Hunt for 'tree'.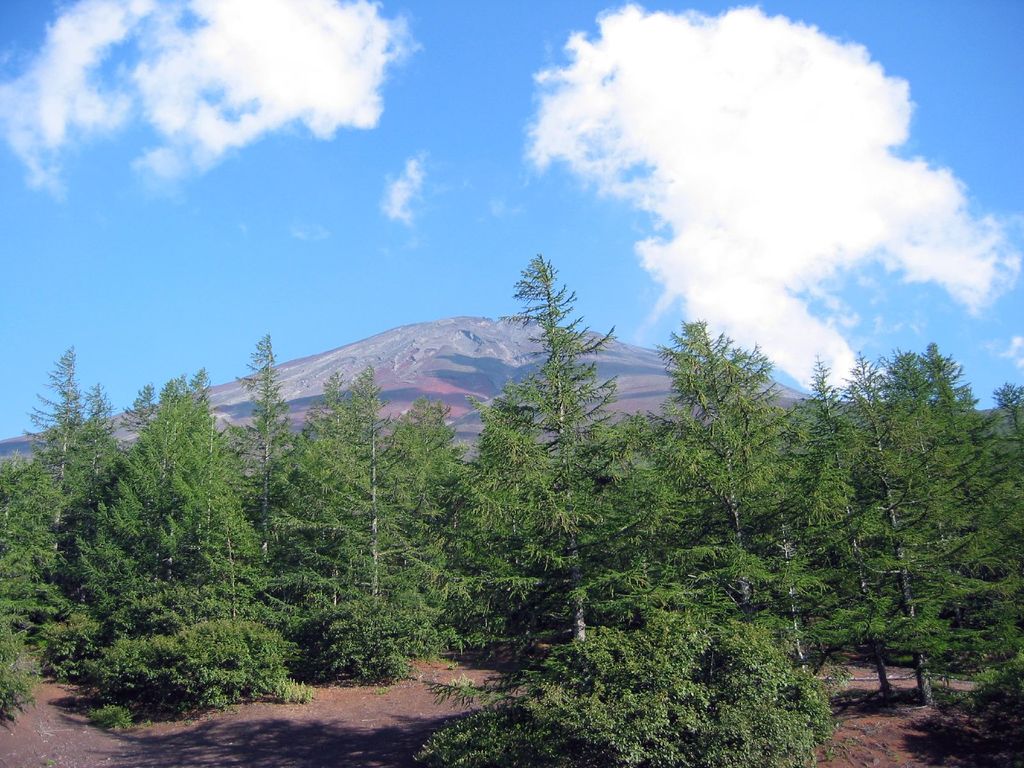
Hunted down at left=29, top=346, right=286, bottom=698.
